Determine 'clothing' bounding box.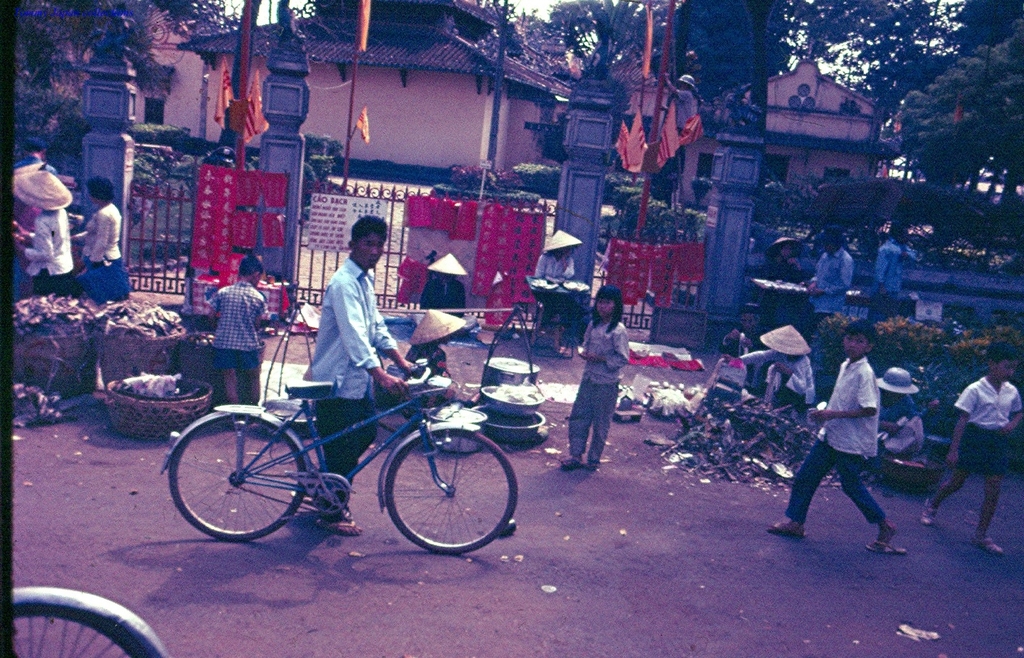
Determined: (x1=758, y1=259, x2=800, y2=332).
